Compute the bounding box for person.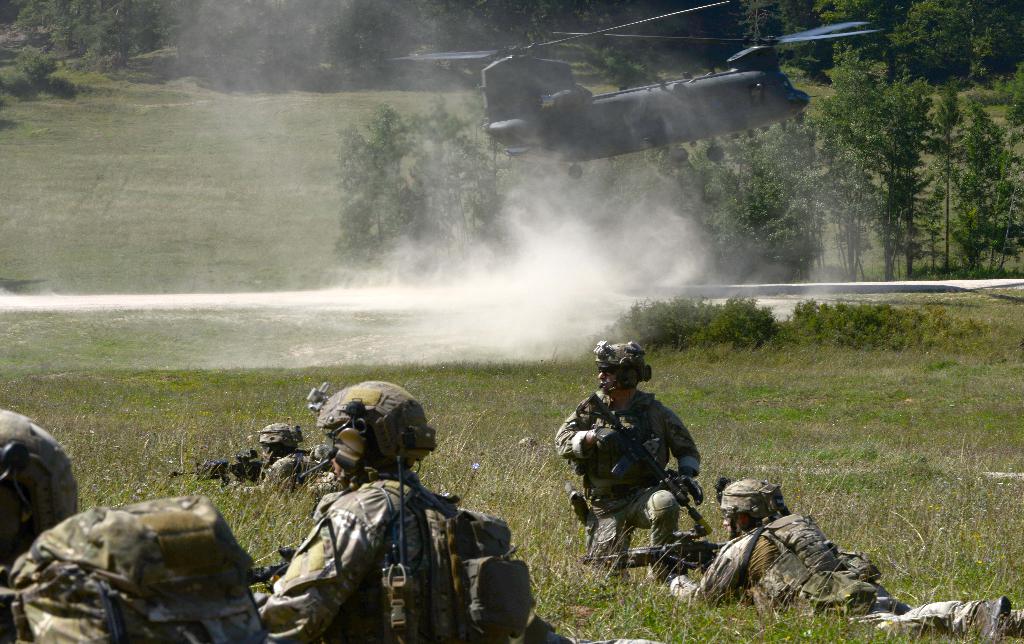
(left=580, top=342, right=706, bottom=606).
